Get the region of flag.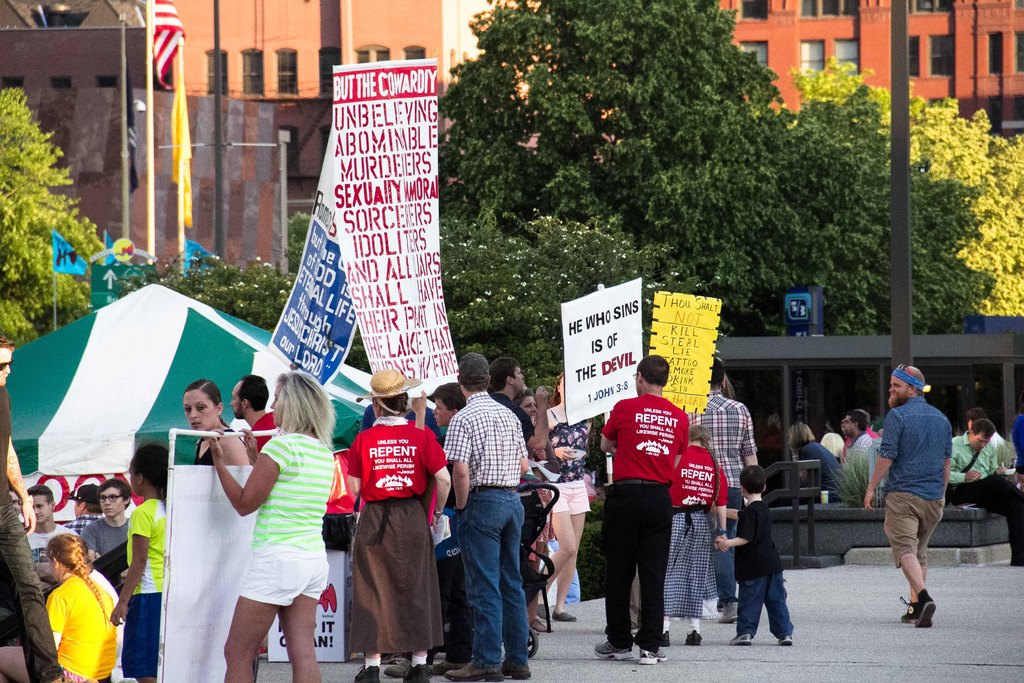
crop(177, 234, 214, 270).
